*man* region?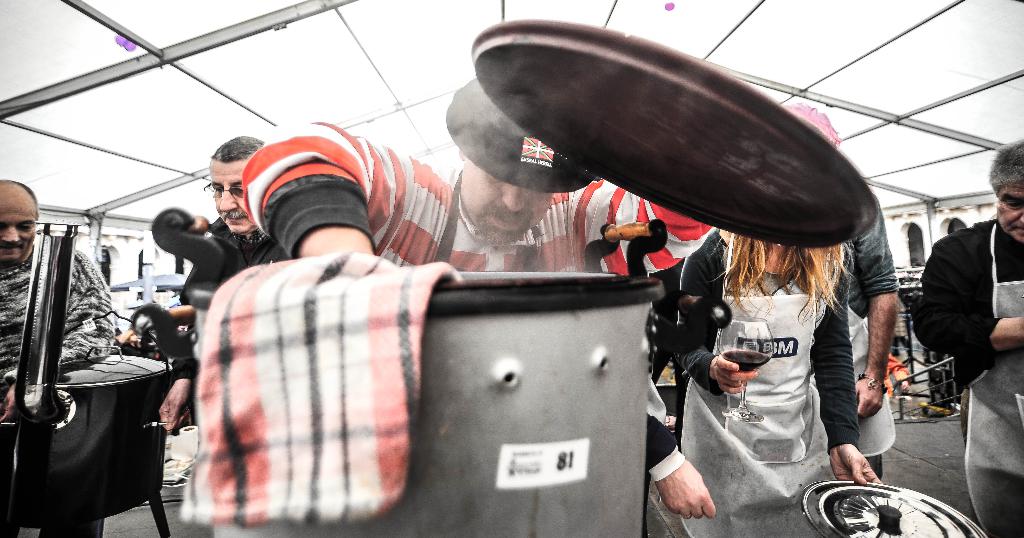
[912, 140, 1023, 537]
